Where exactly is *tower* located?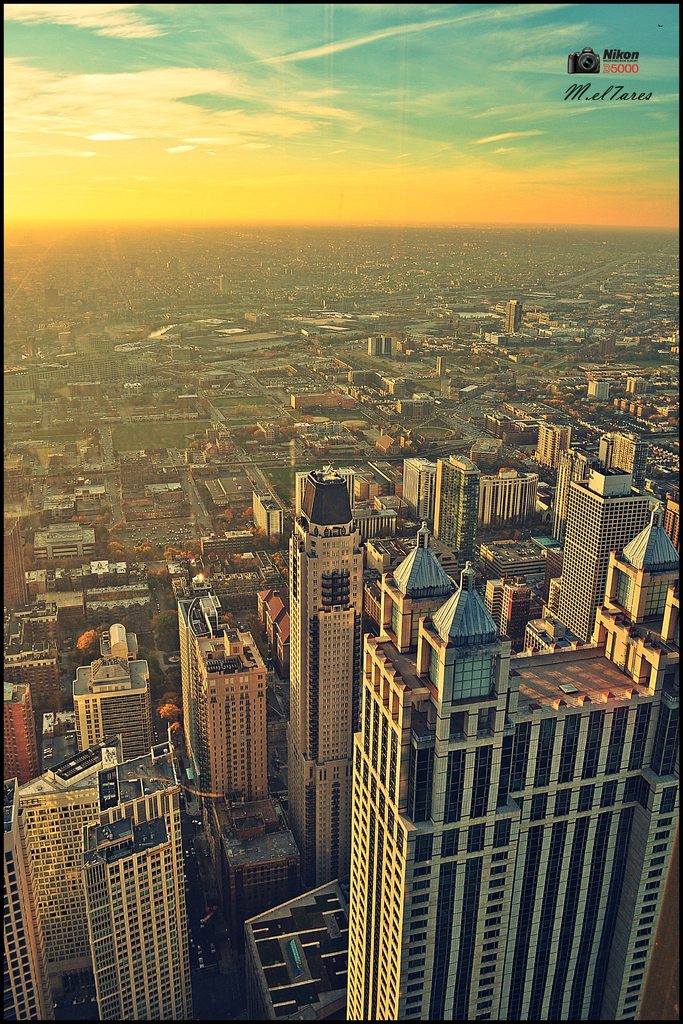
Its bounding box is bbox=(268, 470, 350, 881).
